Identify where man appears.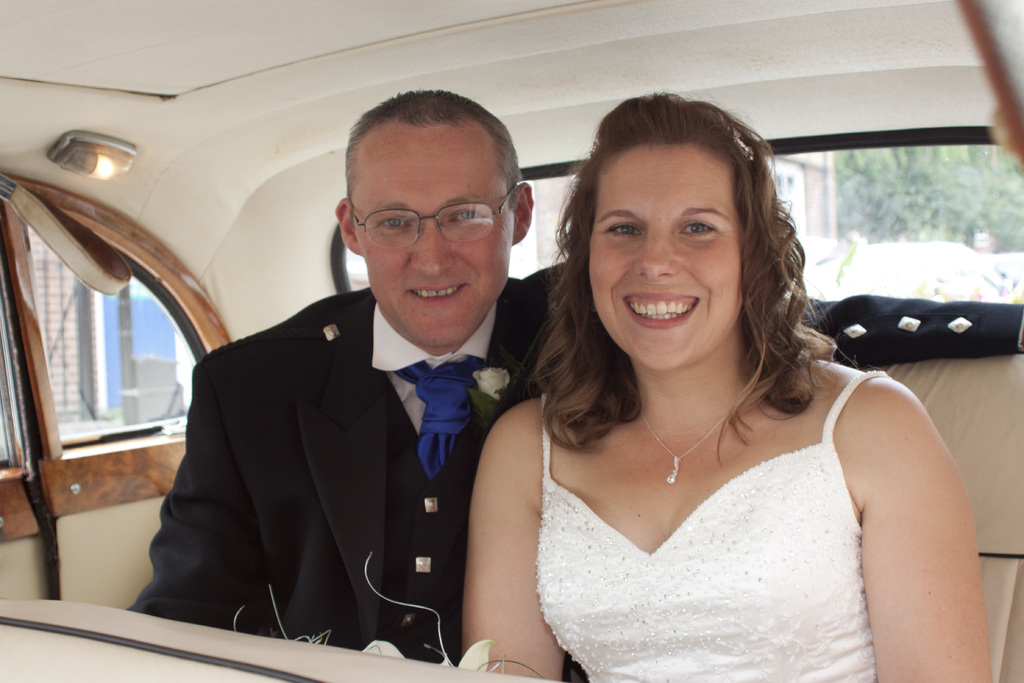
Appears at {"left": 127, "top": 82, "right": 1023, "bottom": 682}.
